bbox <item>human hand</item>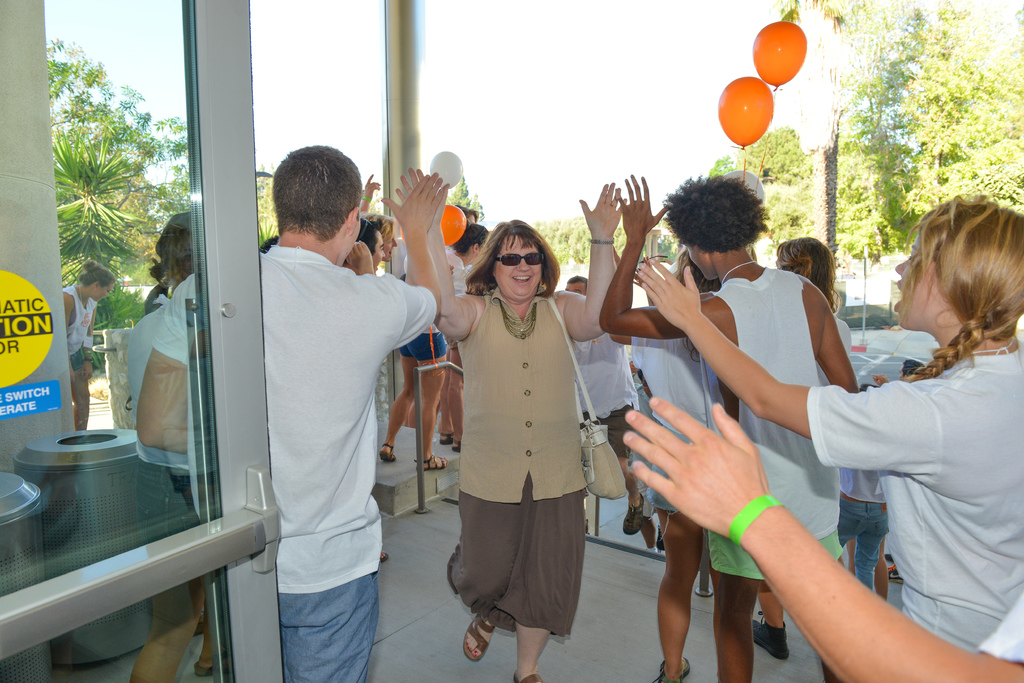
<box>346,239,376,278</box>
